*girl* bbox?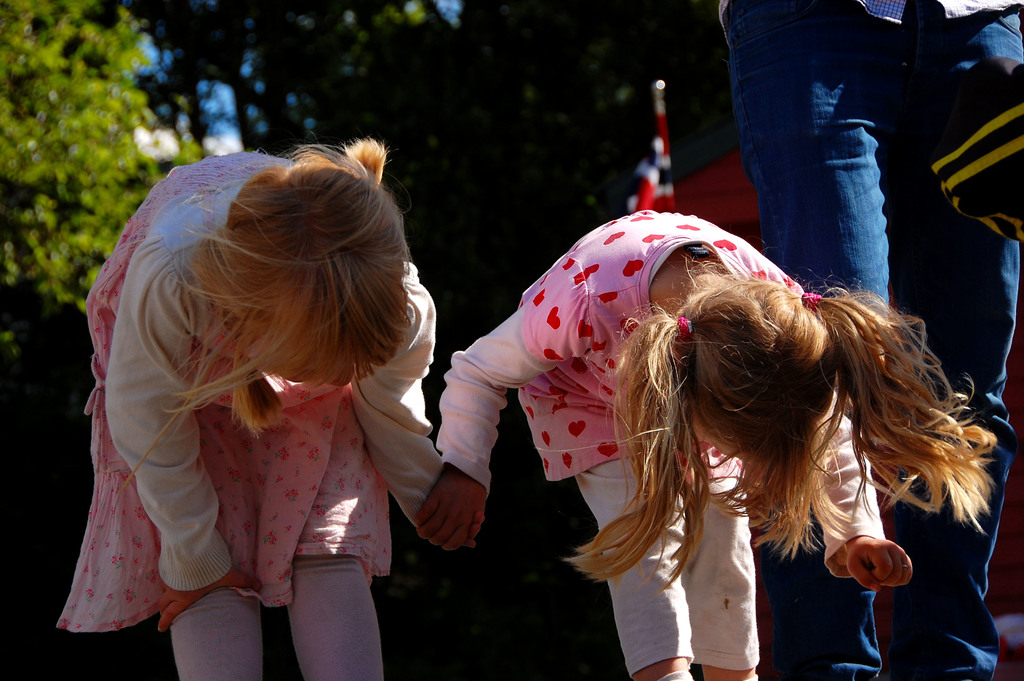
(left=52, top=131, right=481, bottom=680)
